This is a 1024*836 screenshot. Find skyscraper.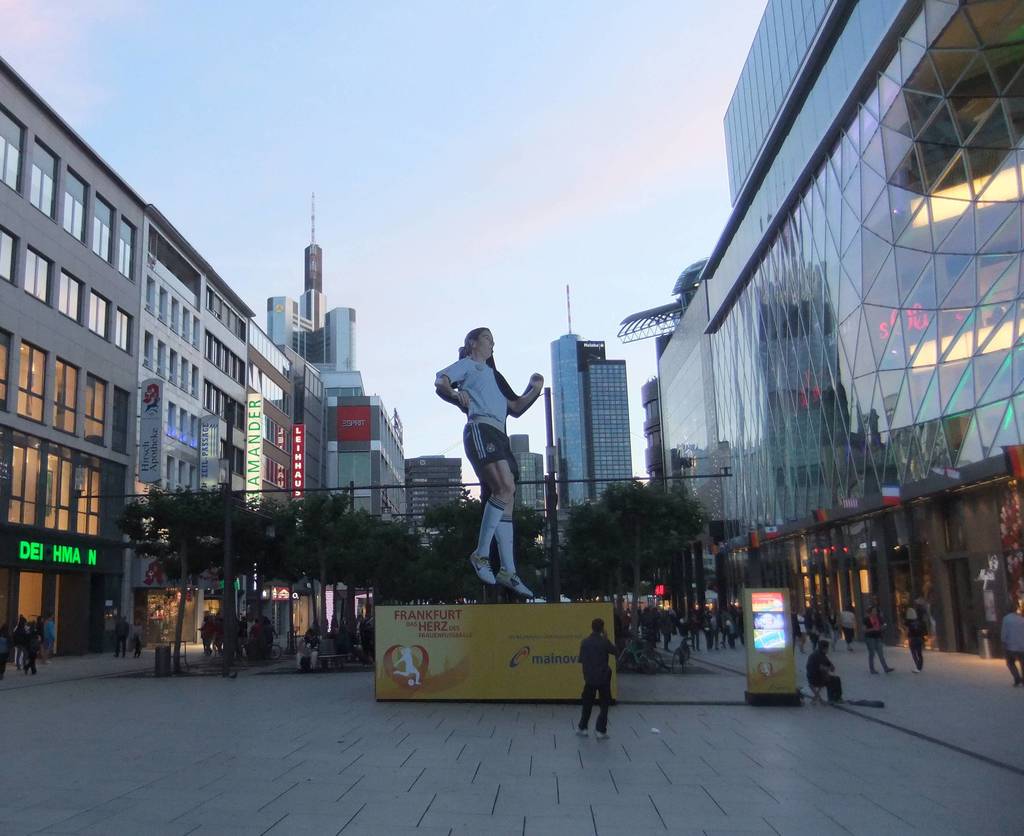
Bounding box: 319,303,360,374.
